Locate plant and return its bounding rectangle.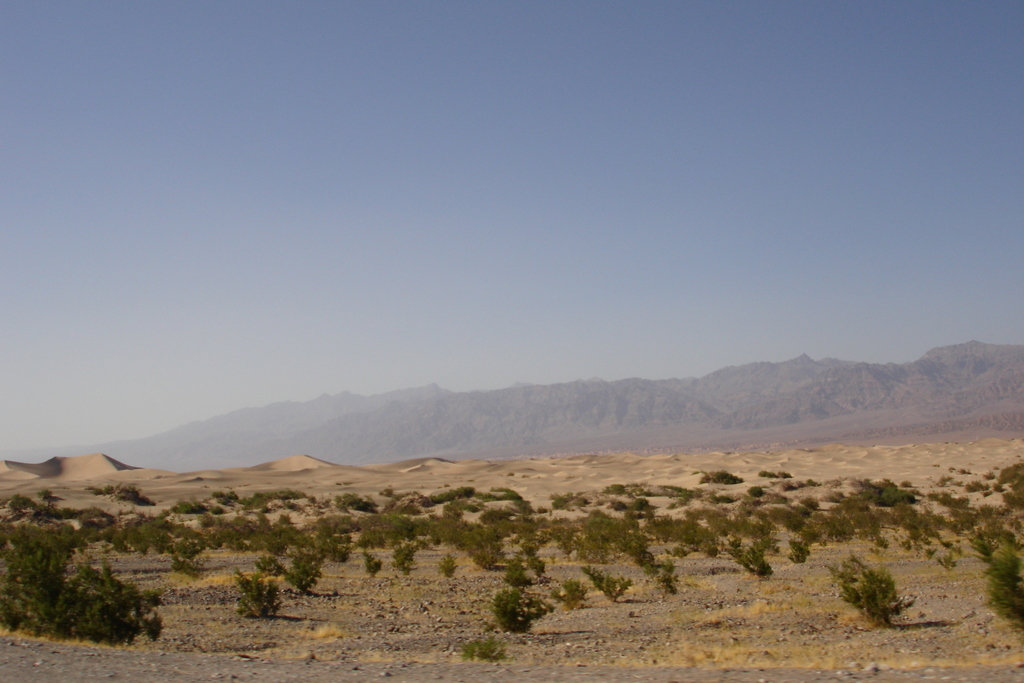
detection(381, 486, 399, 497).
